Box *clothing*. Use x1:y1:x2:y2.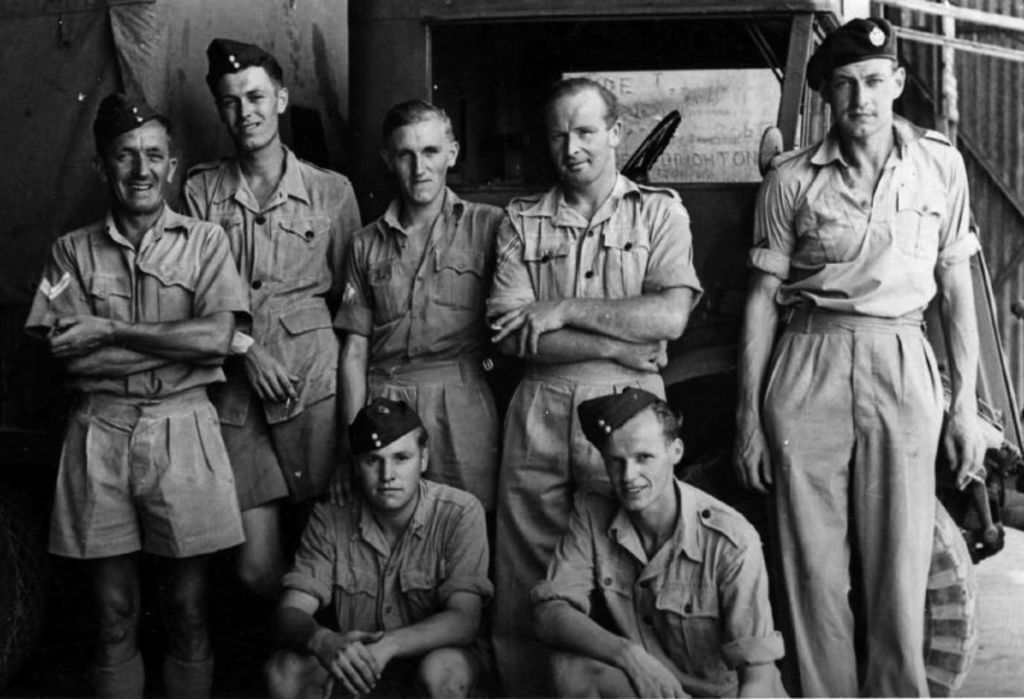
278:472:499:698.
